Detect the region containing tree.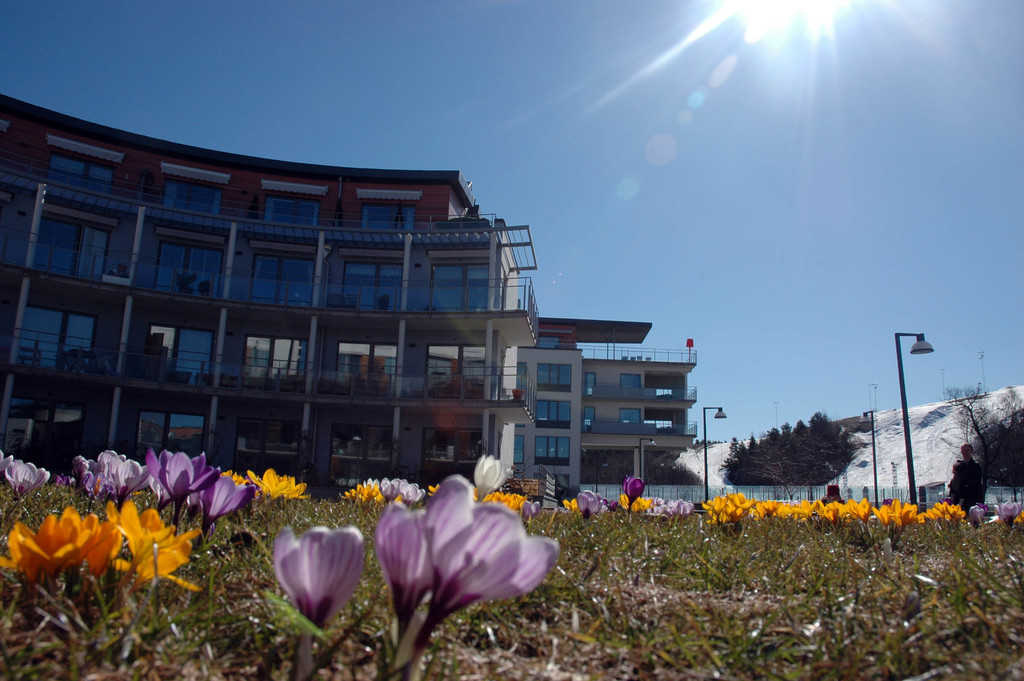
720,435,742,488.
